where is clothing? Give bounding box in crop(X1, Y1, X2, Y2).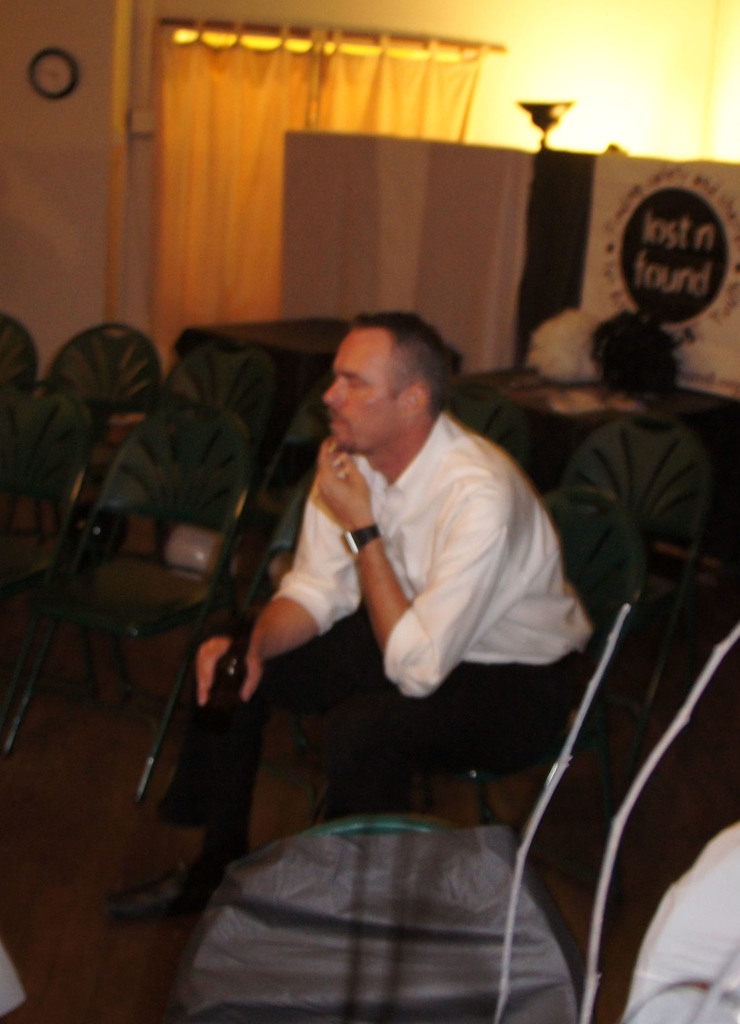
crop(213, 381, 564, 827).
